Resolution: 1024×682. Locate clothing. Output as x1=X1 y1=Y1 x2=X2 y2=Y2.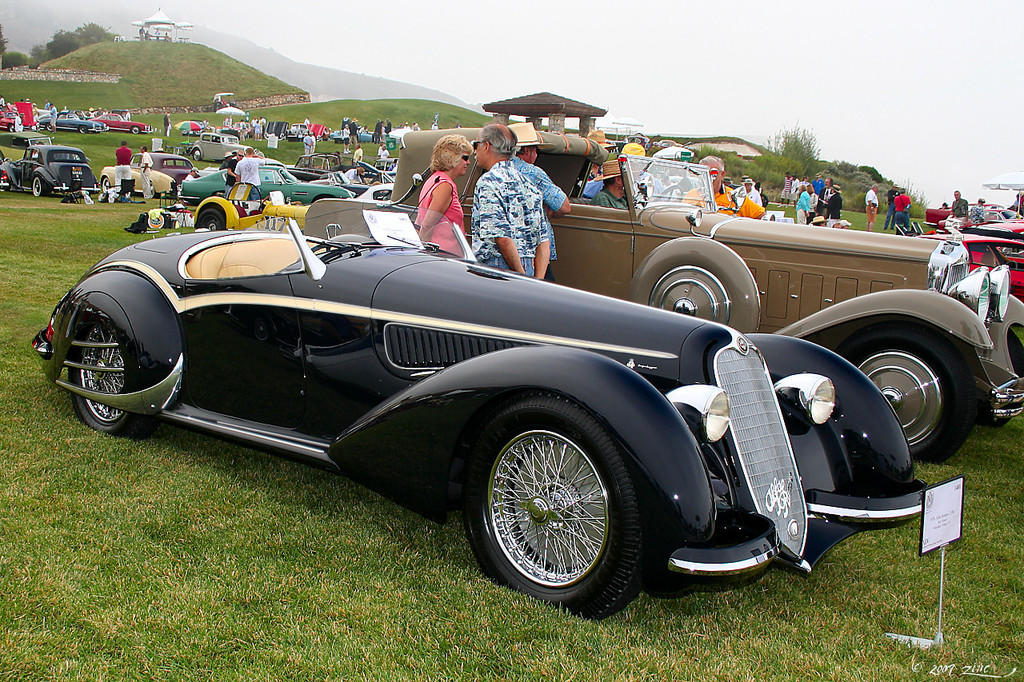
x1=334 y1=151 x2=342 y2=167.
